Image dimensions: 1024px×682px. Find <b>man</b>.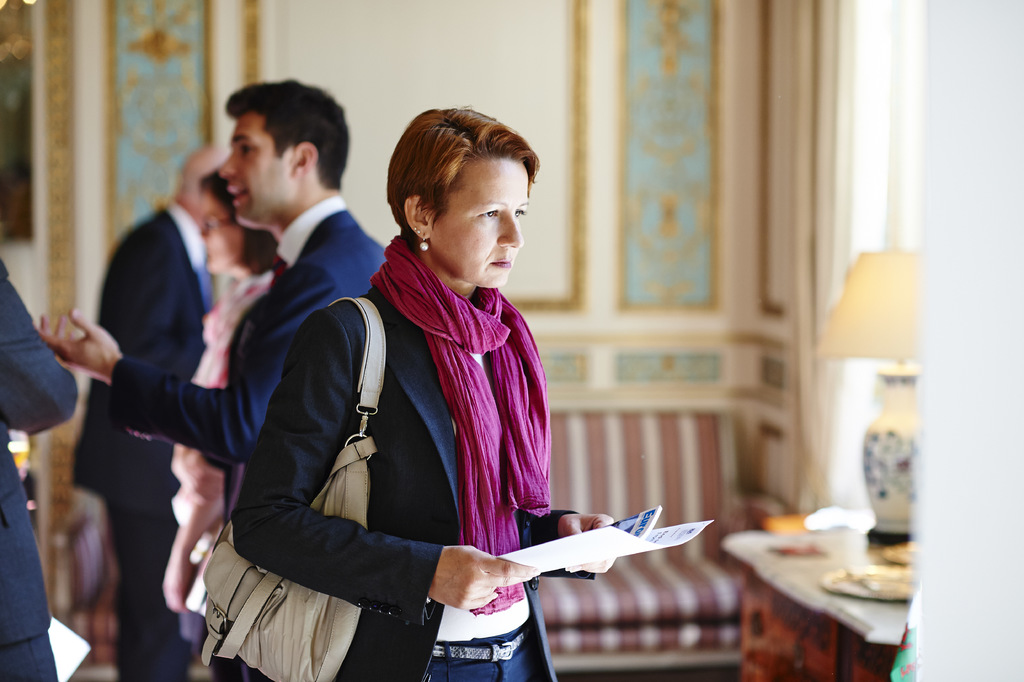
68:135:239:681.
